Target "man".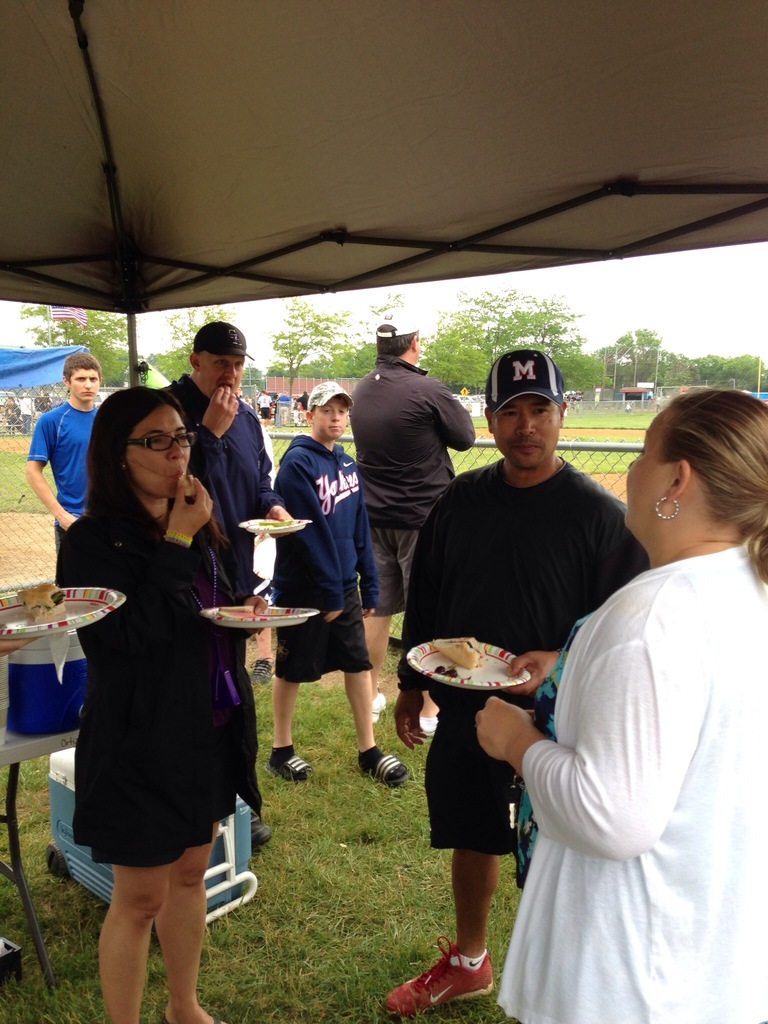
Target region: 159:316:317:828.
